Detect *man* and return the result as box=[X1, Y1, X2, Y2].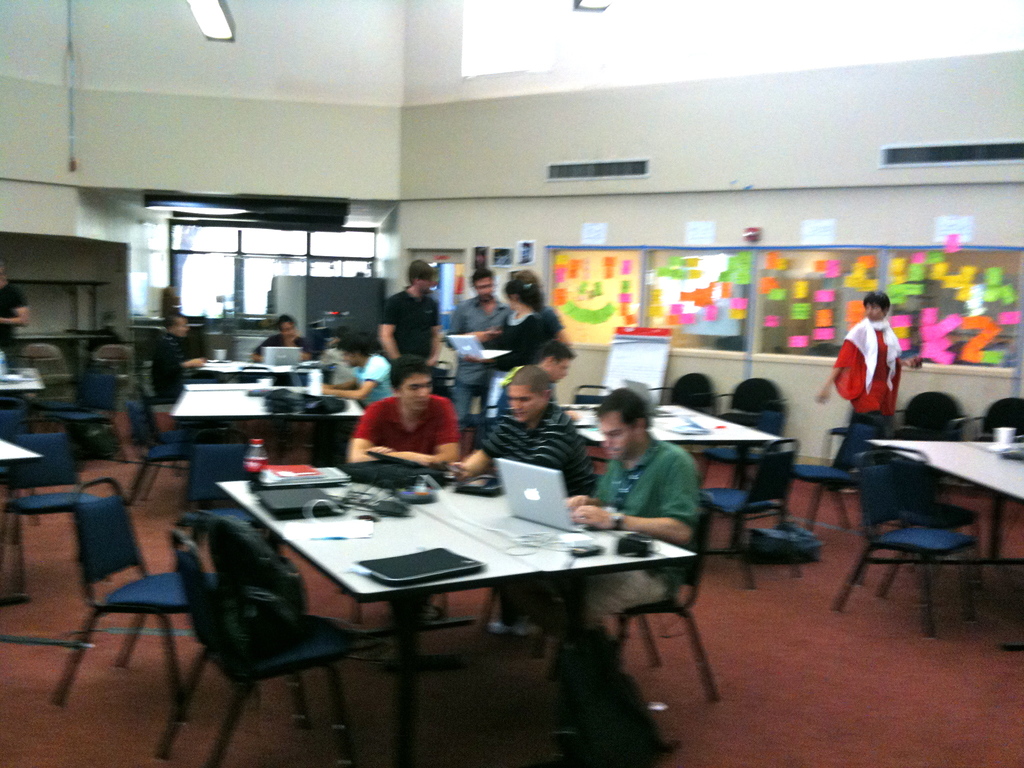
box=[0, 257, 29, 382].
